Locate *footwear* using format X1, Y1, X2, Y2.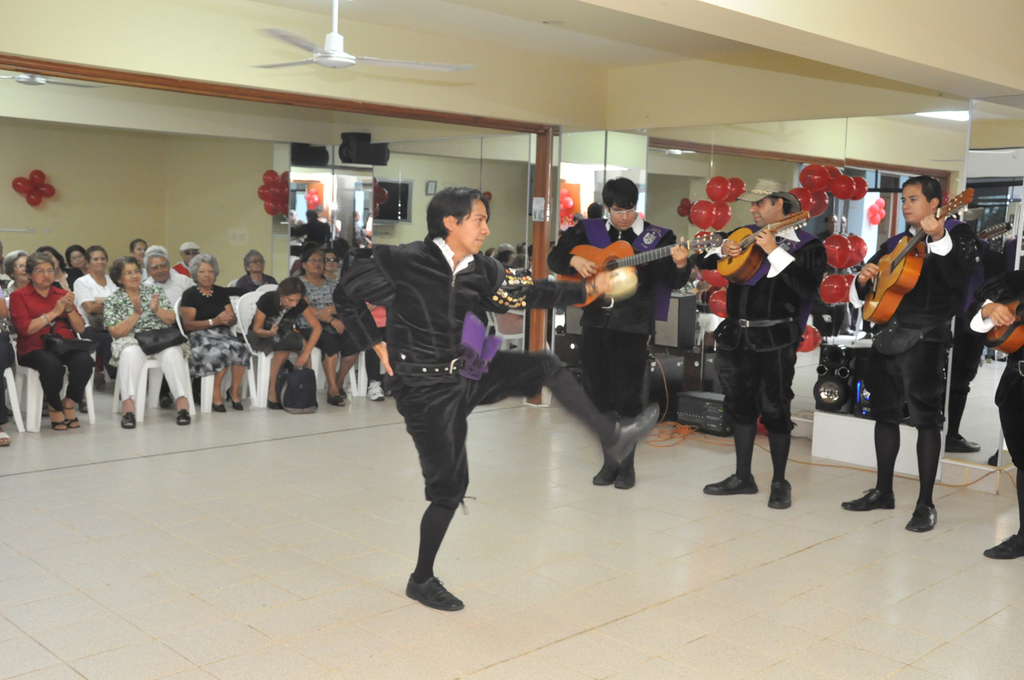
0, 429, 12, 447.
